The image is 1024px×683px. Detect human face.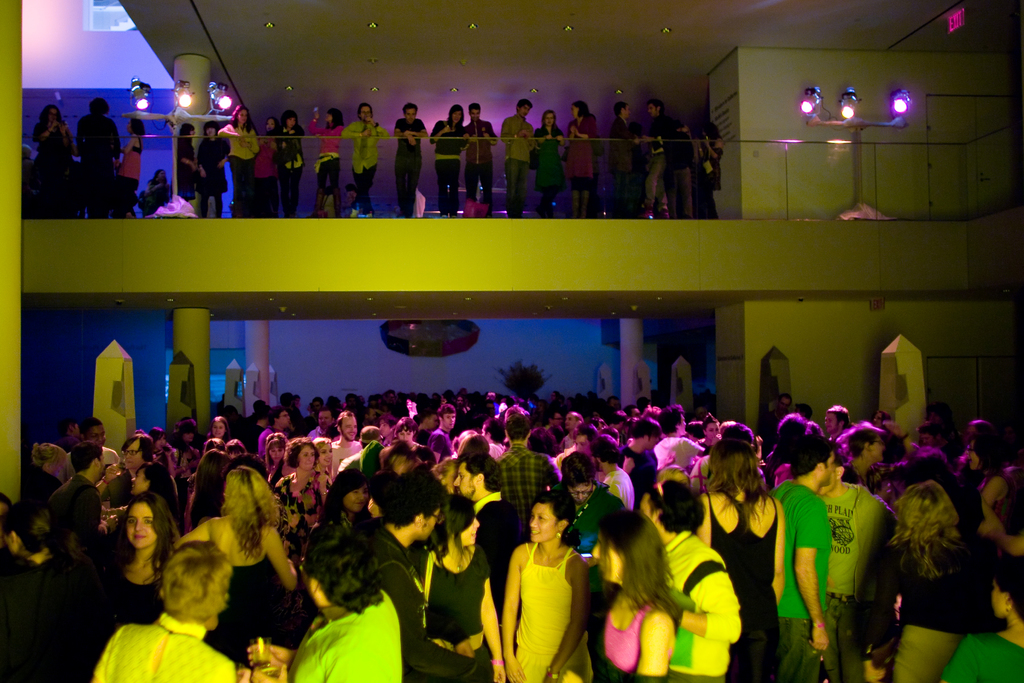
Detection: Rect(823, 410, 843, 433).
